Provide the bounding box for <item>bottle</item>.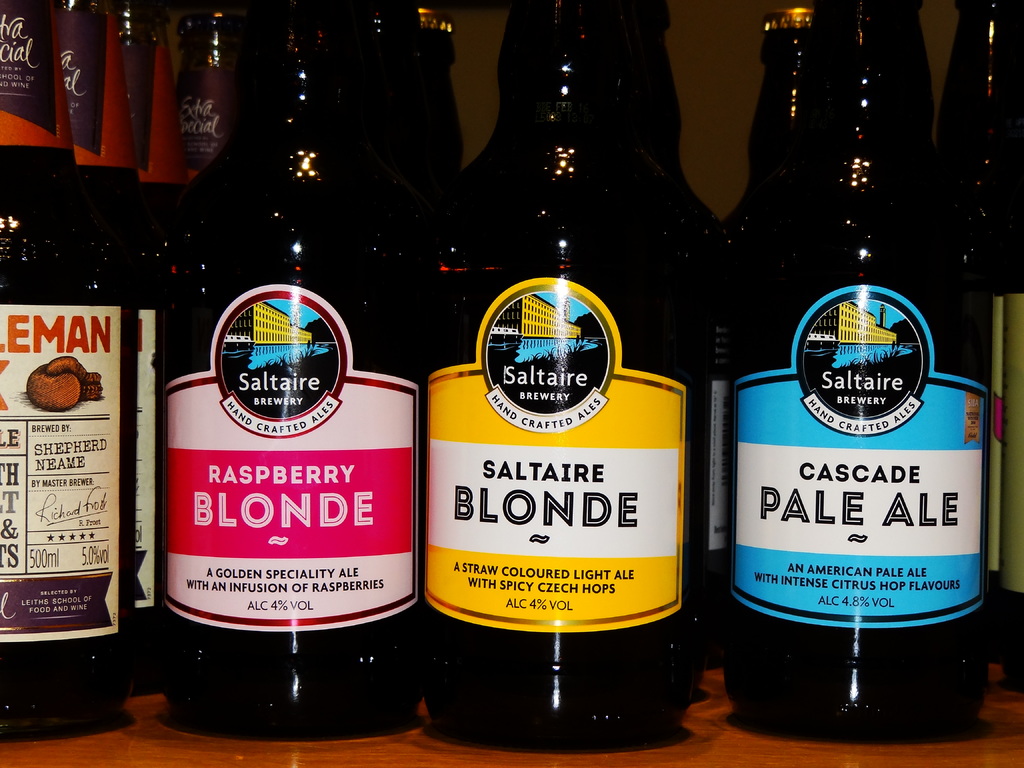
pyautogui.locateOnScreen(419, 0, 729, 748).
